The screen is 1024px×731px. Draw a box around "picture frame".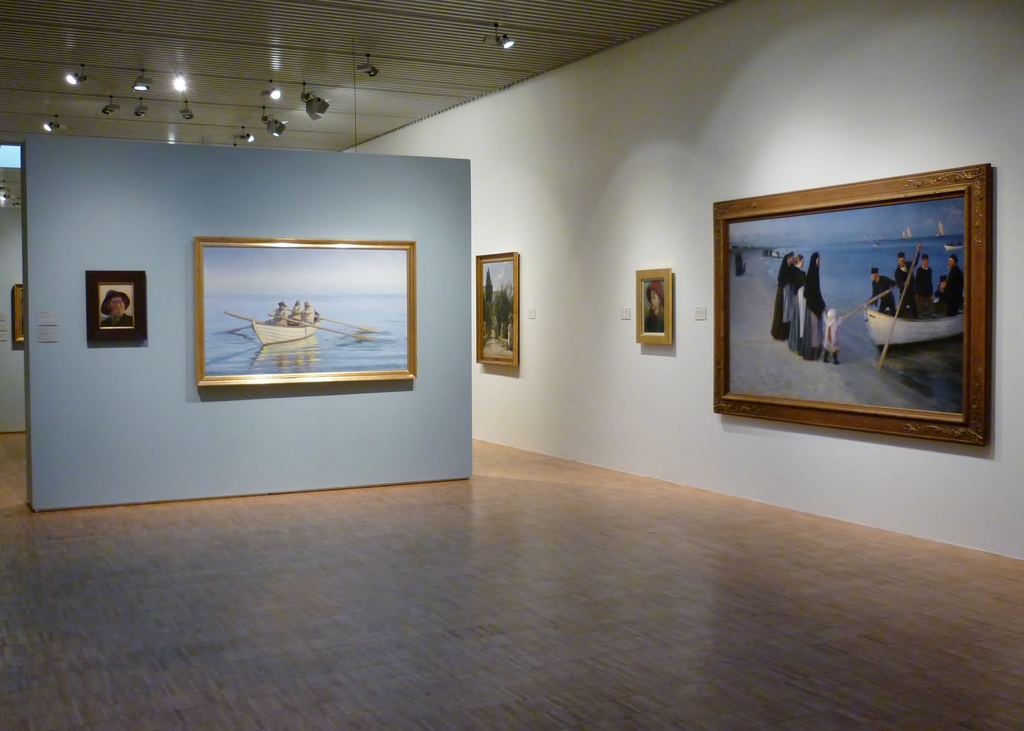
pyautogui.locateOnScreen(194, 236, 417, 386).
